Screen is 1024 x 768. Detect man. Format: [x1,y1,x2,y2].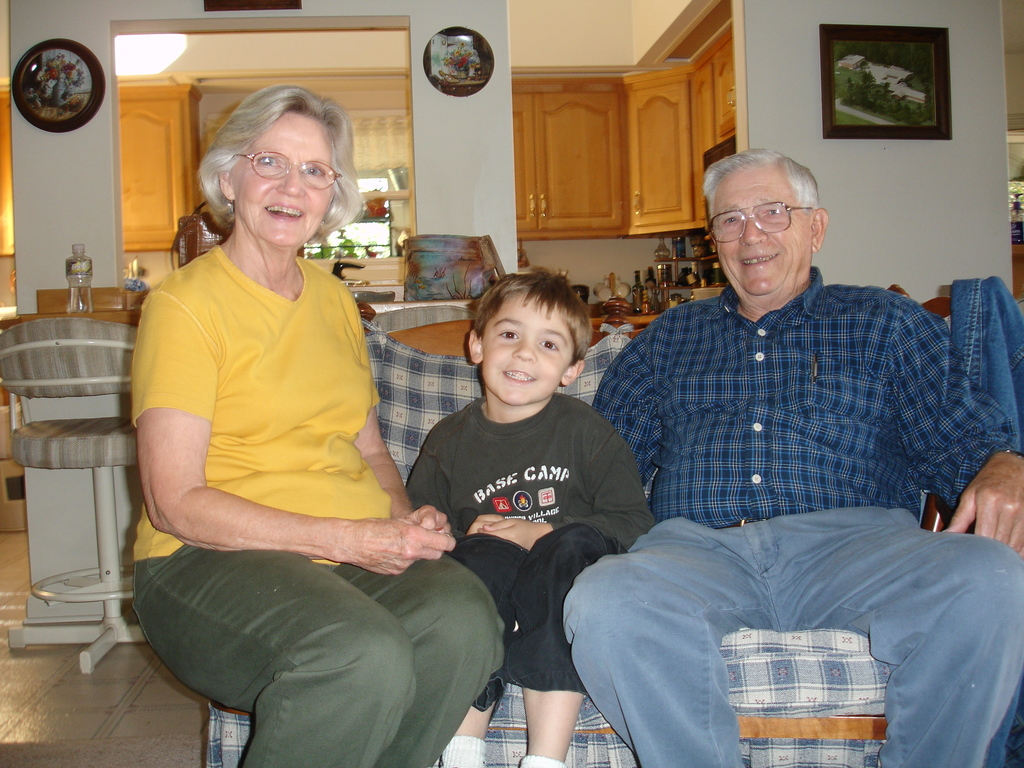
[561,134,998,748].
